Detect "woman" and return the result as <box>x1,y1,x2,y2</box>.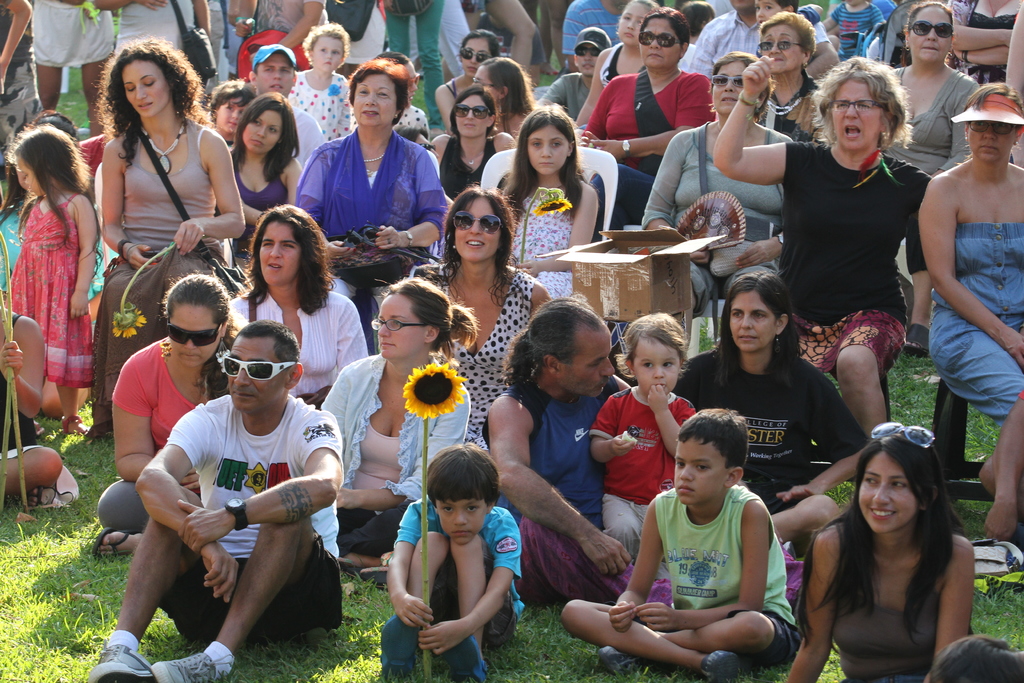
<box>951,0,1023,88</box>.
